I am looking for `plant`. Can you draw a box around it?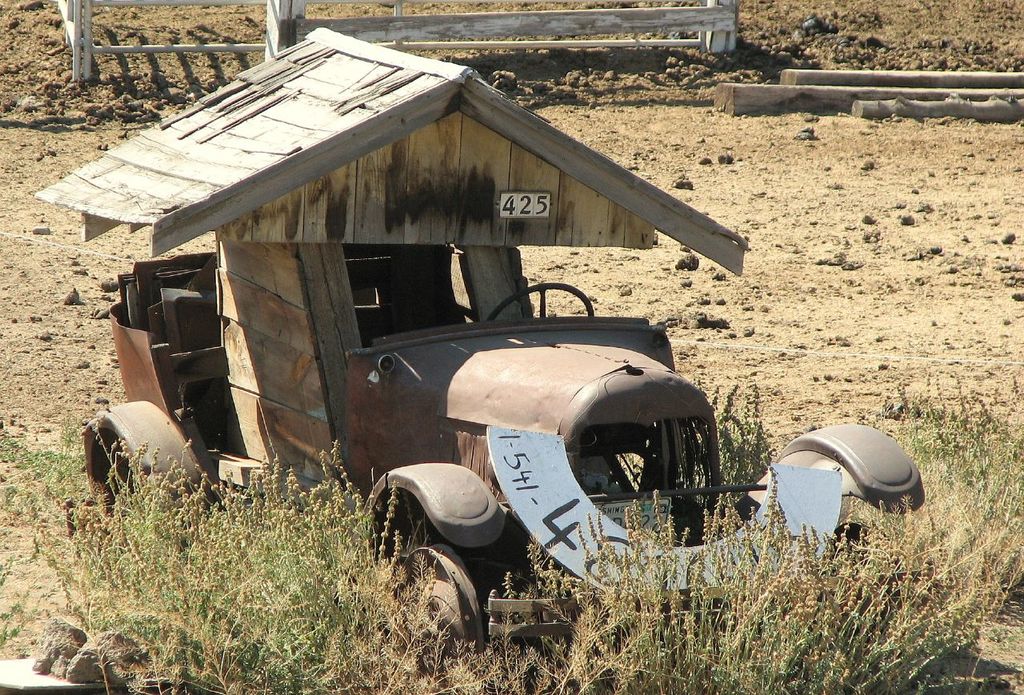
Sure, the bounding box is detection(0, 394, 448, 694).
